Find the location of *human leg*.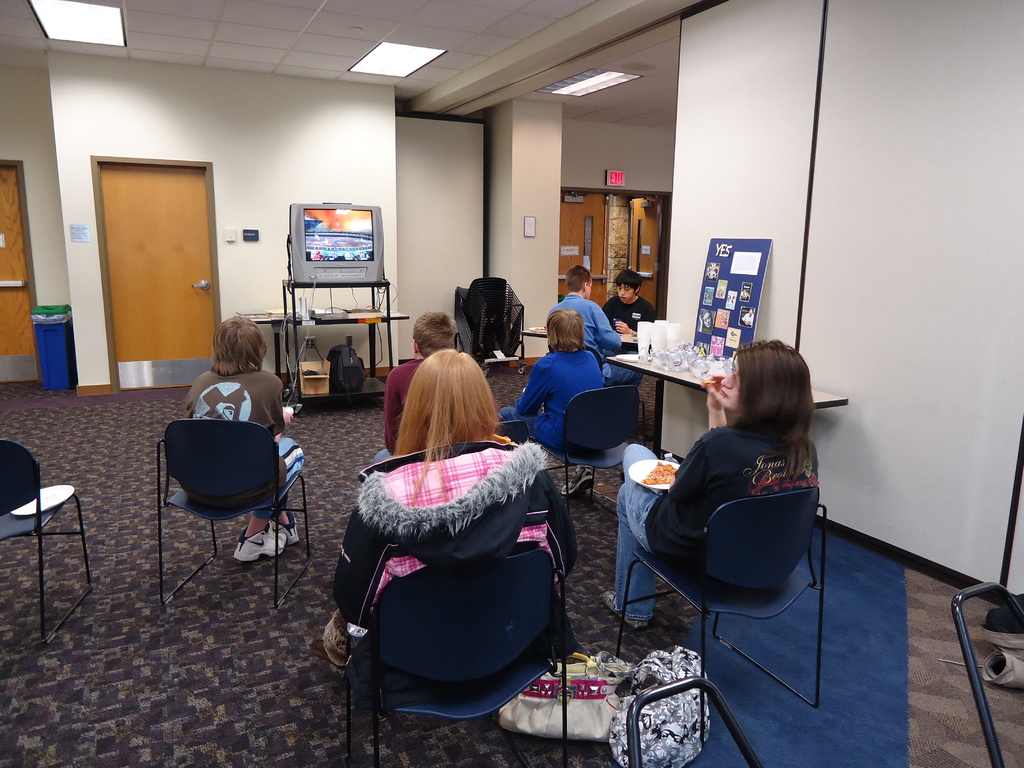
Location: BBox(233, 505, 290, 566).
